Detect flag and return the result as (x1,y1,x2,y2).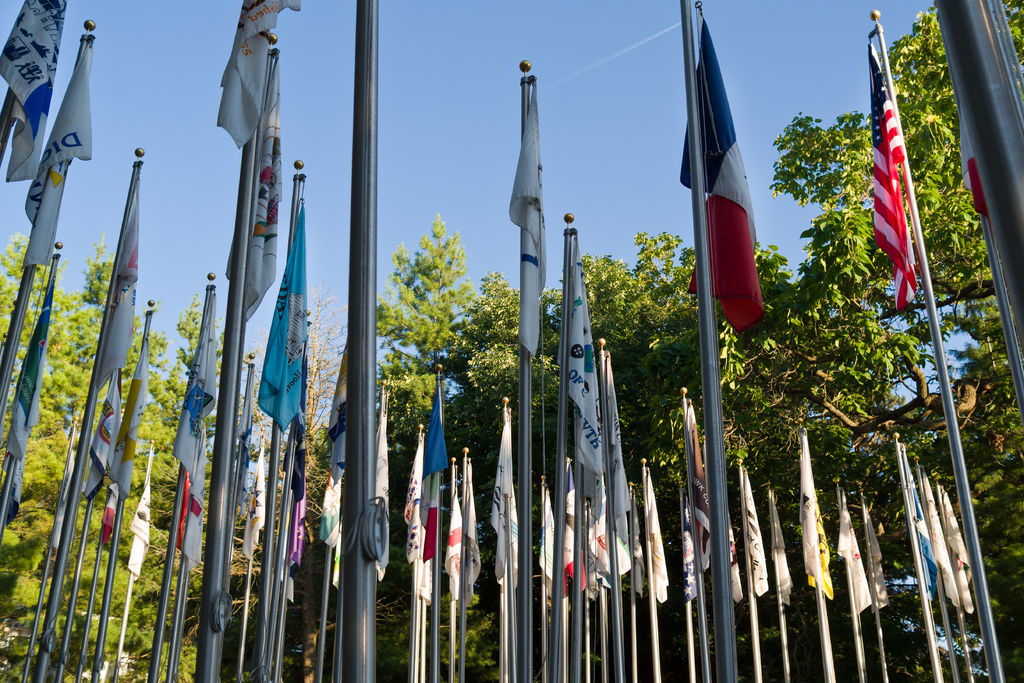
(719,481,742,599).
